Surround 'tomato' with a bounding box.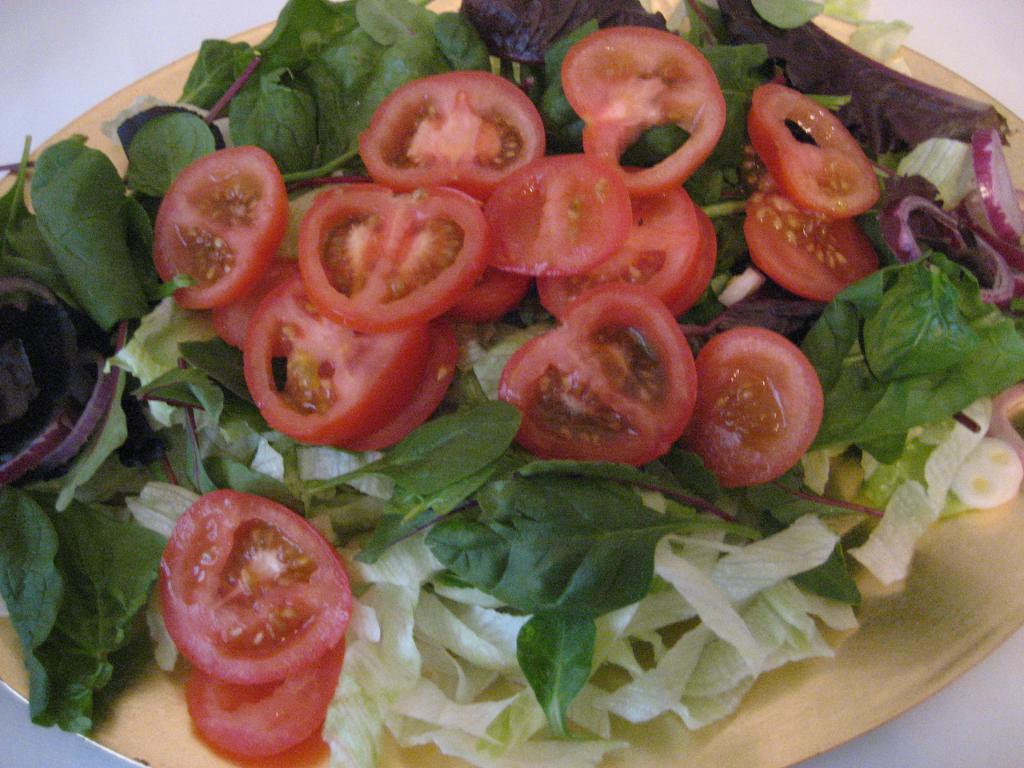
pyautogui.locateOnScreen(150, 486, 349, 687).
